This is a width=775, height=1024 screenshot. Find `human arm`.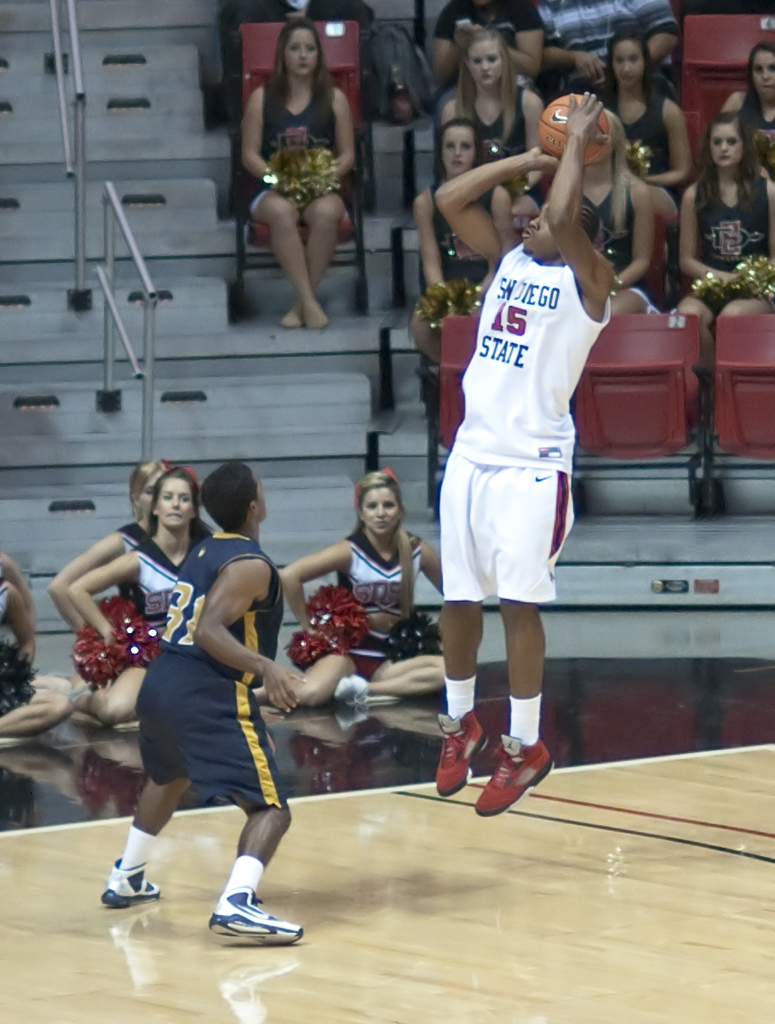
Bounding box: box=[411, 530, 449, 618].
